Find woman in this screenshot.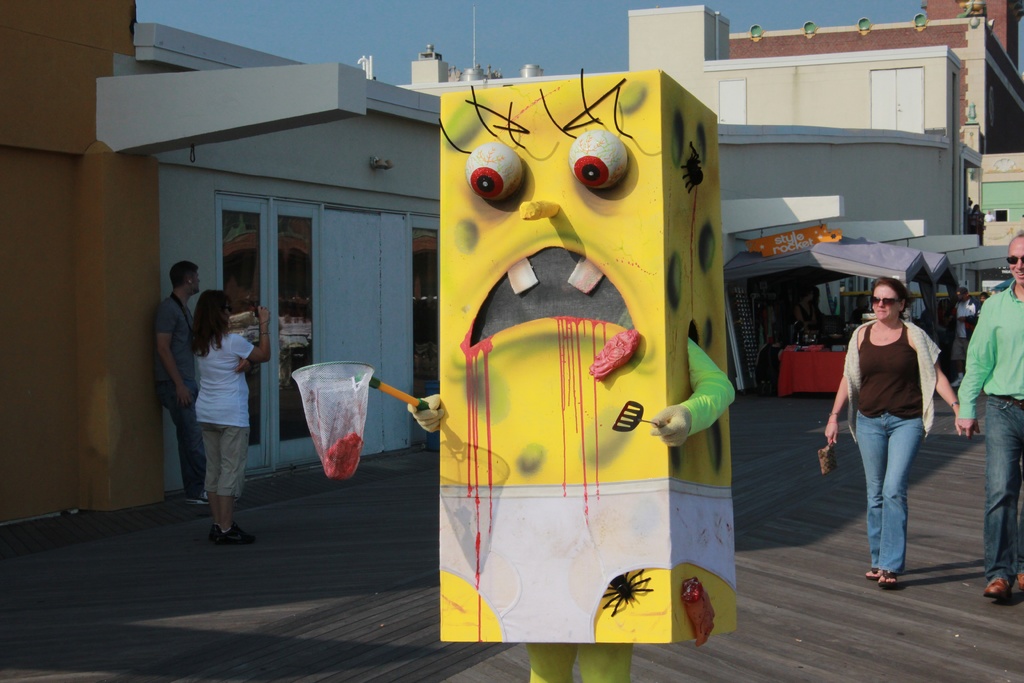
The bounding box for woman is x1=836 y1=268 x2=954 y2=582.
